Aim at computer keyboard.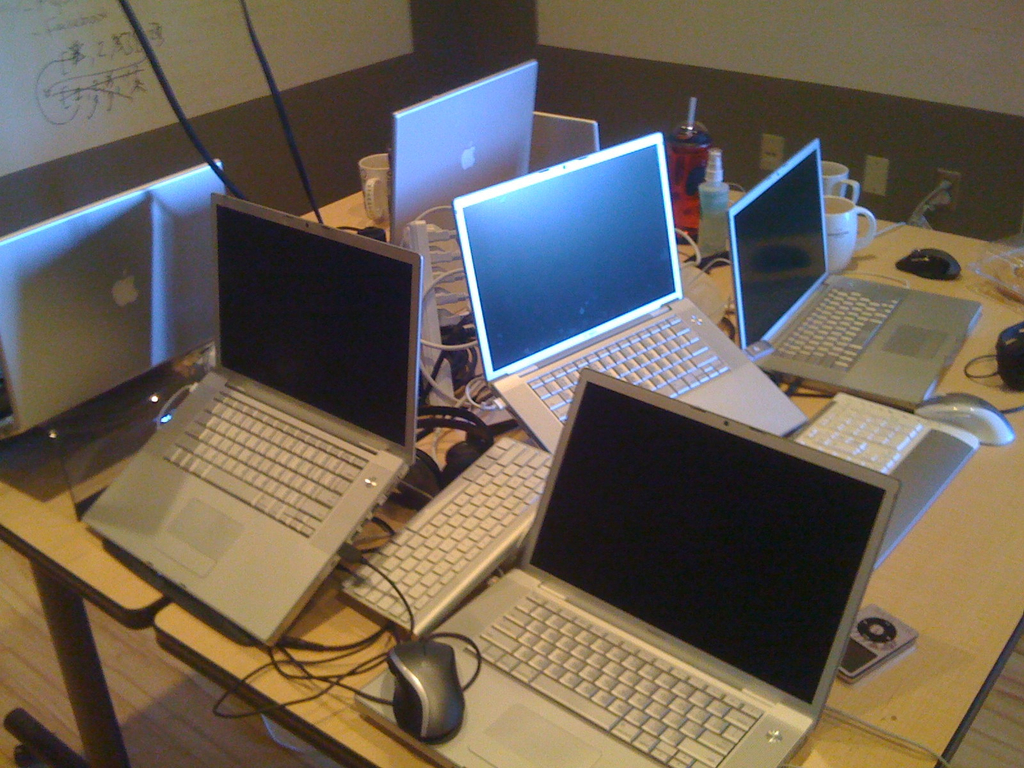
Aimed at 772,279,898,371.
